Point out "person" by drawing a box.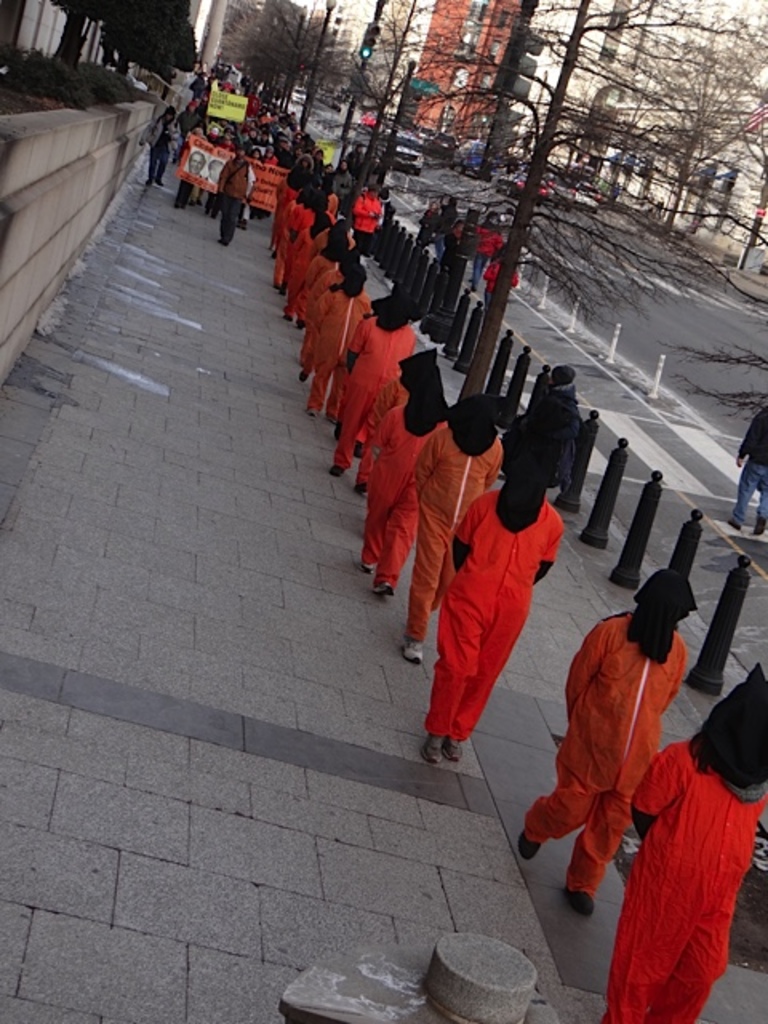
<bbox>427, 424, 560, 763</bbox>.
